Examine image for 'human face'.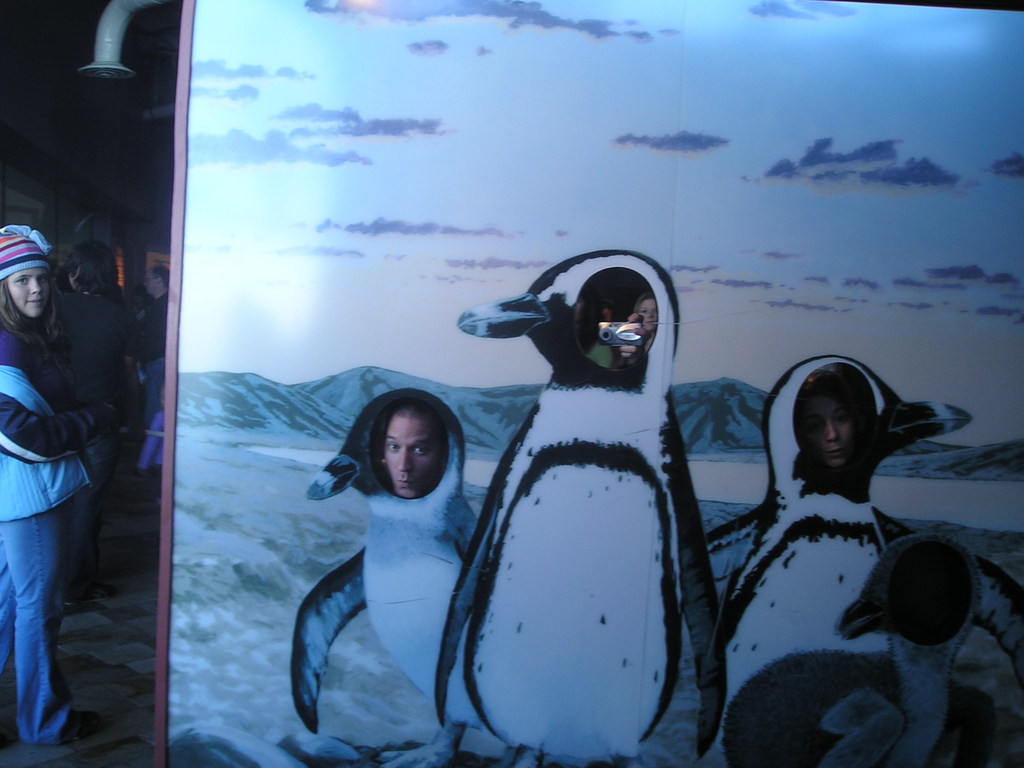
Examination result: box=[387, 416, 440, 497].
